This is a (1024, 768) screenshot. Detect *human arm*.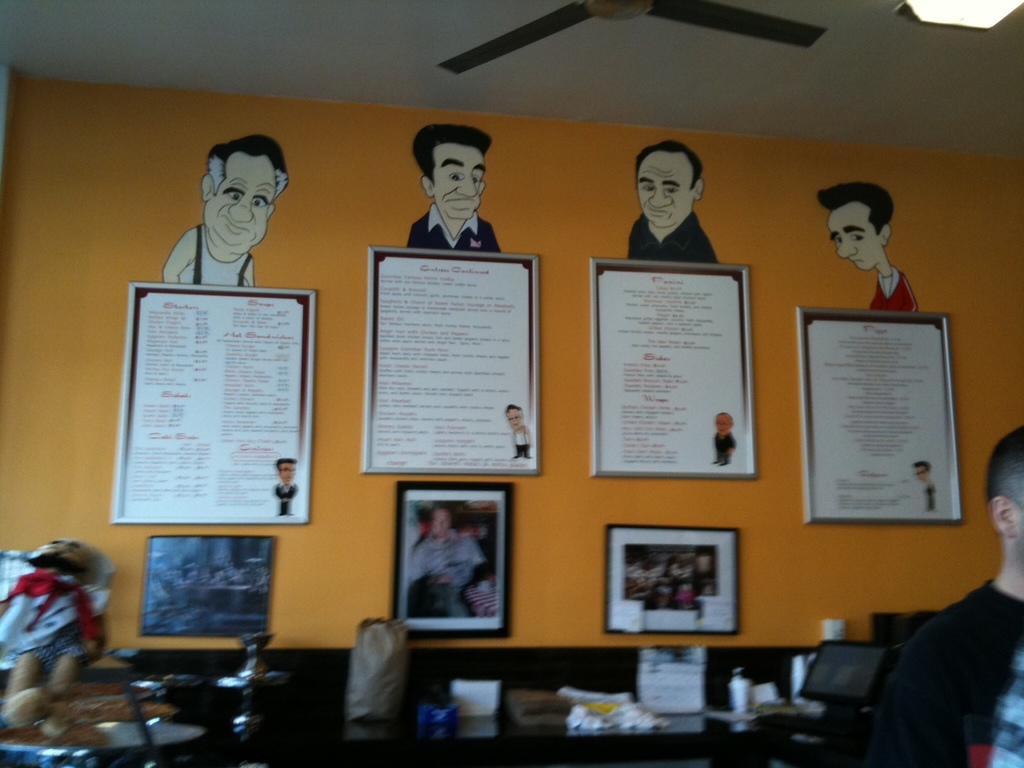
x1=155, y1=233, x2=200, y2=287.
